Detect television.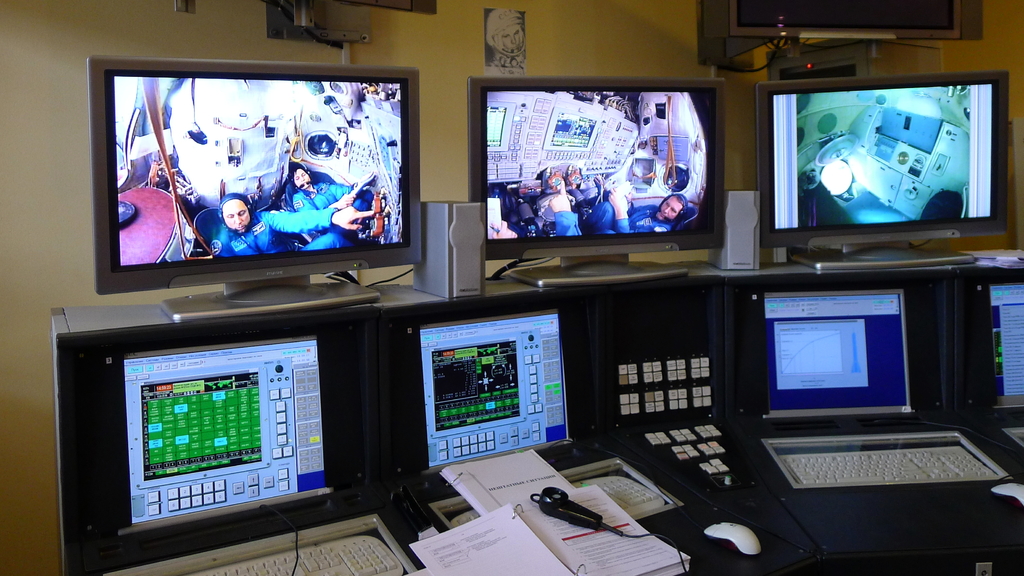
Detected at box=[89, 56, 424, 324].
